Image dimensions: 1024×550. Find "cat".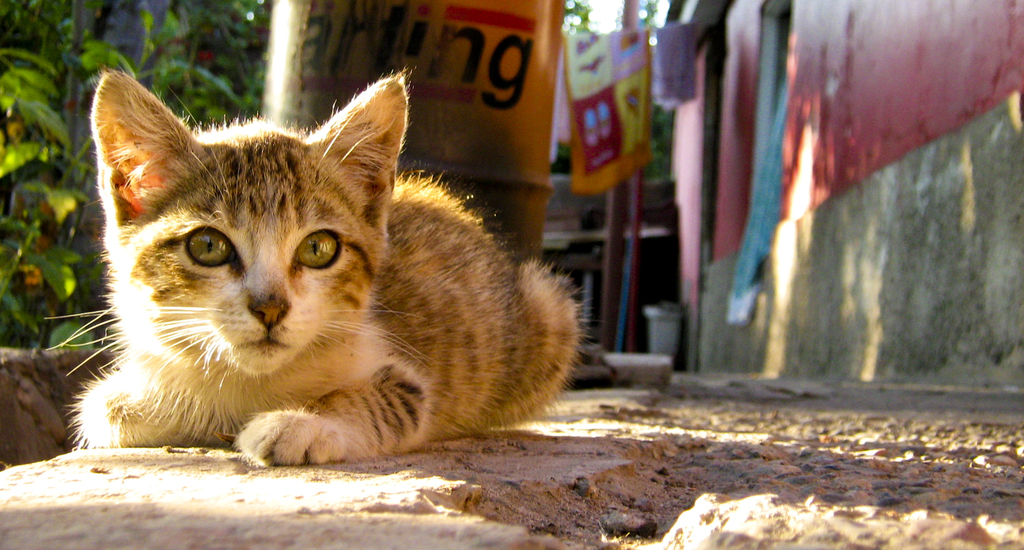
select_region(38, 63, 583, 468).
